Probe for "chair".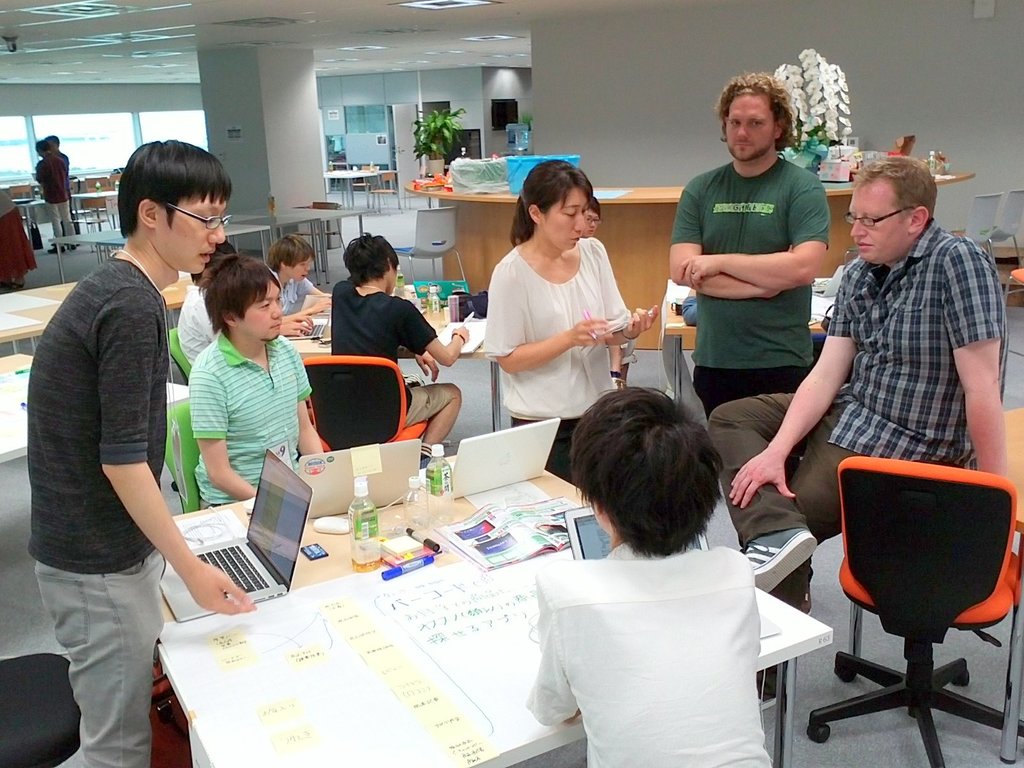
Probe result: [0,653,84,767].
